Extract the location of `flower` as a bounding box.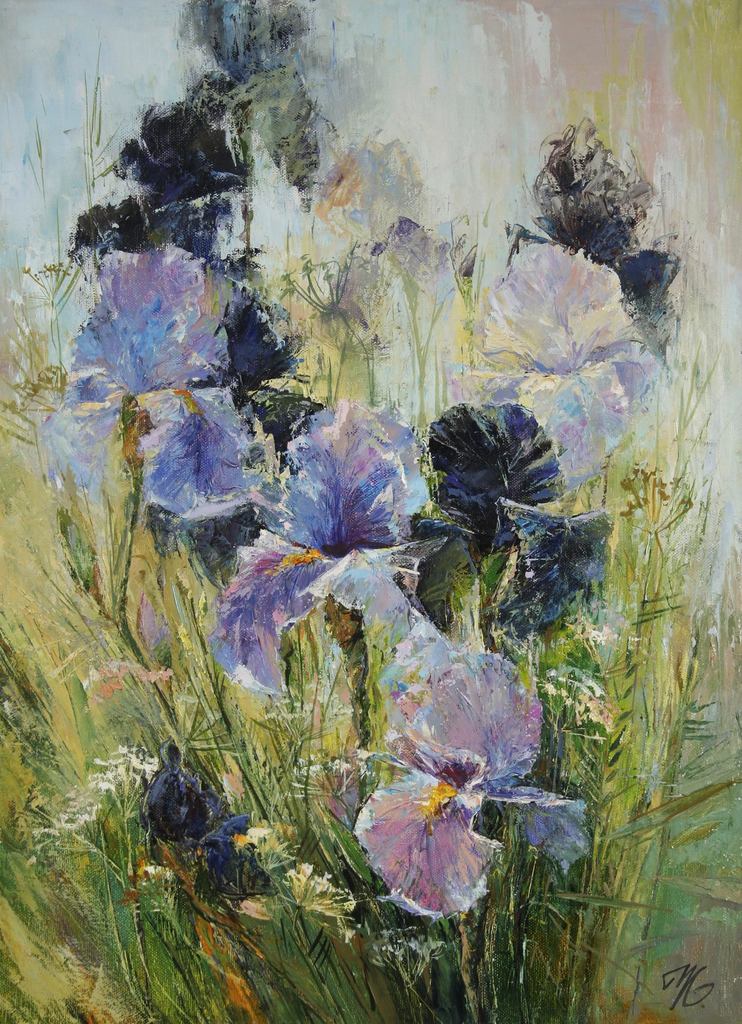
[x1=46, y1=237, x2=265, y2=534].
